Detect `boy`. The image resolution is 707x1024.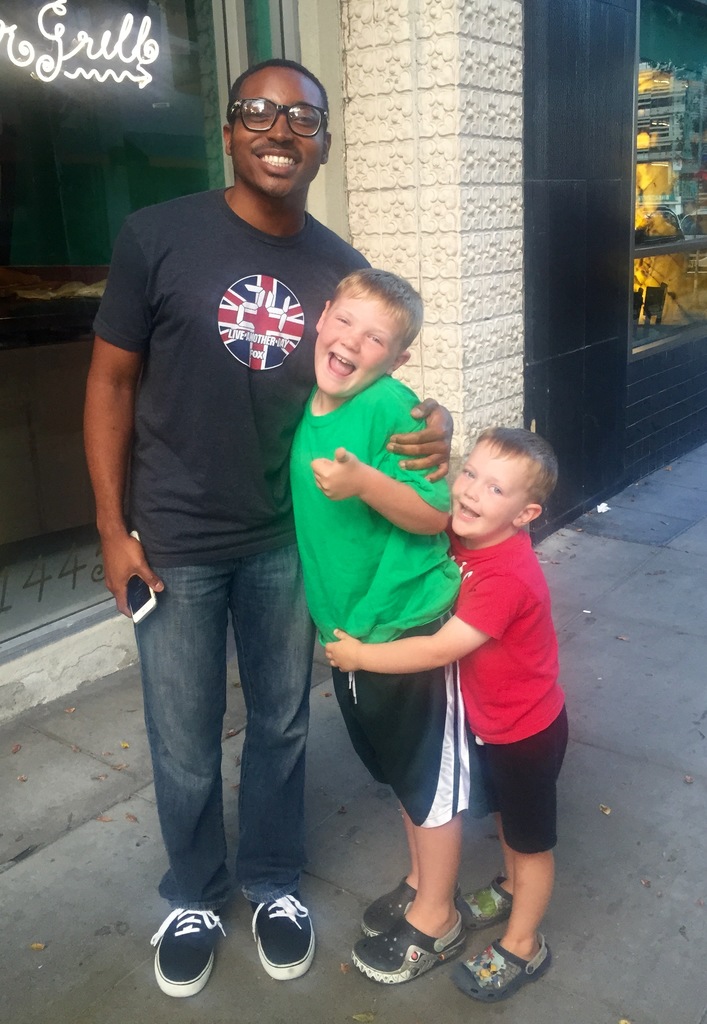
x1=289, y1=267, x2=489, y2=988.
